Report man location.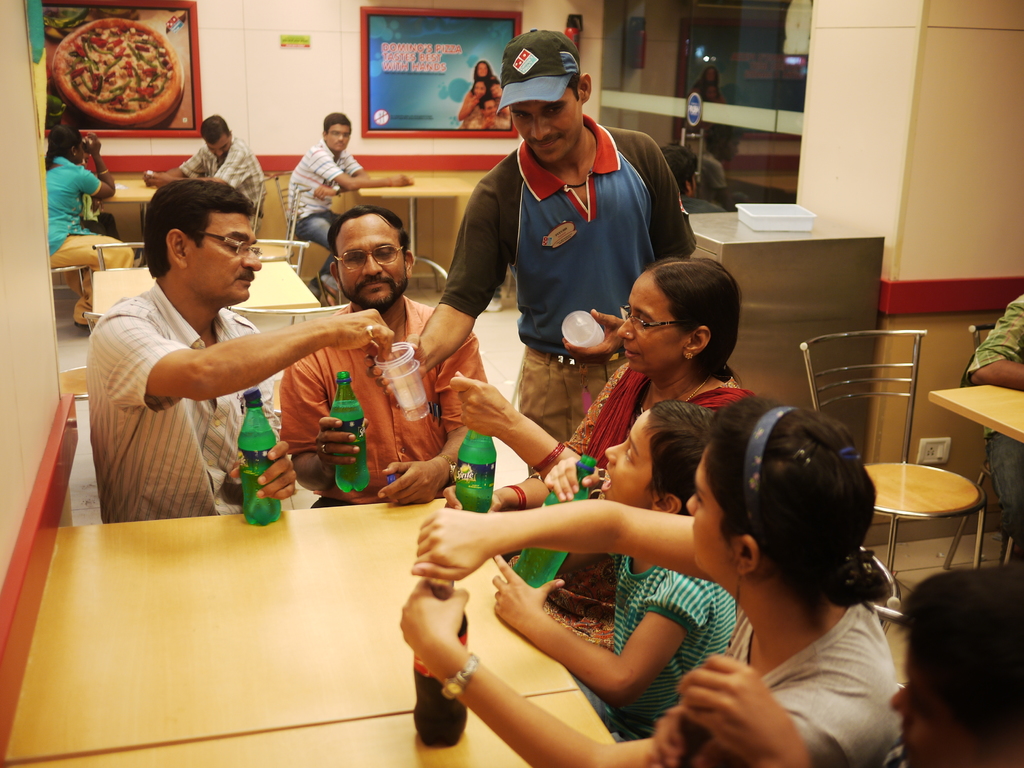
Report: l=366, t=24, r=700, b=475.
